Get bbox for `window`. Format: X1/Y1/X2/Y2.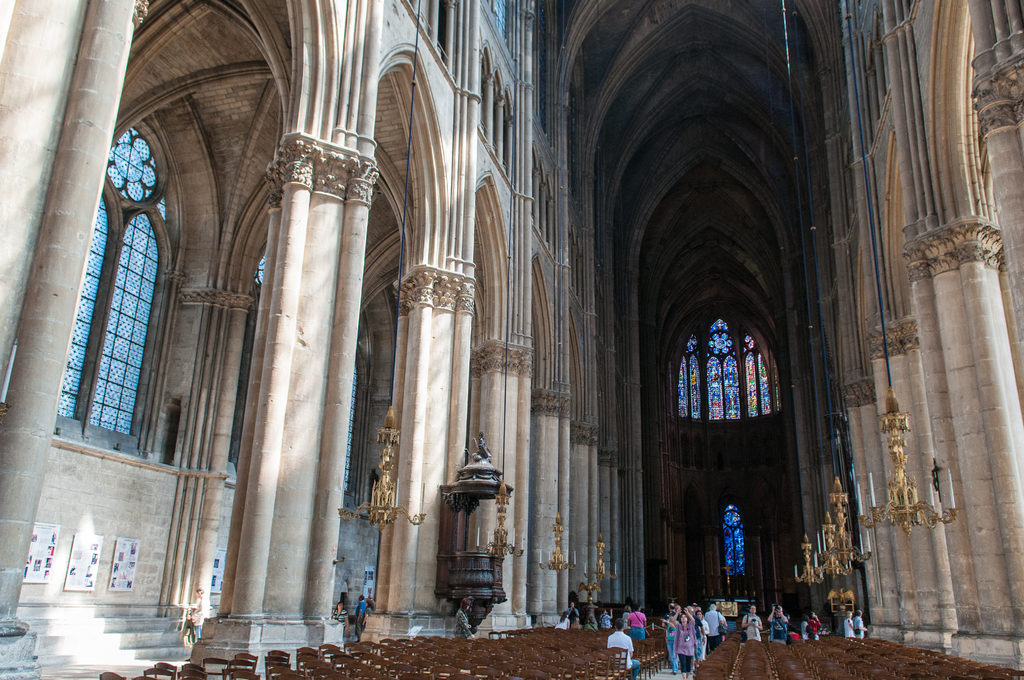
664/302/787/416.
